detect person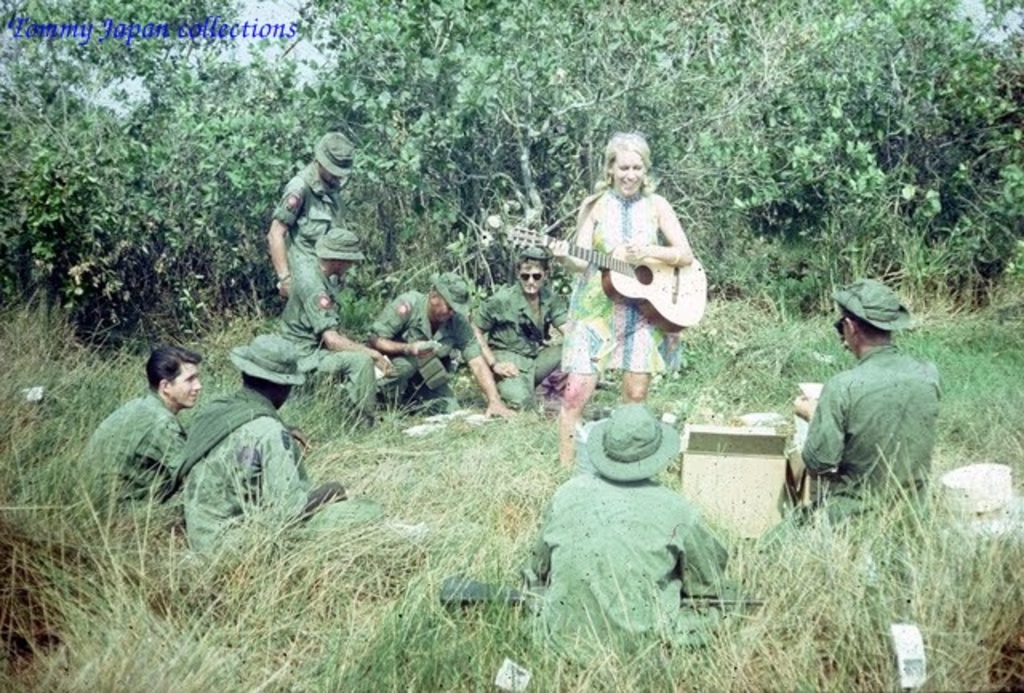
{"x1": 546, "y1": 125, "x2": 699, "y2": 447}
